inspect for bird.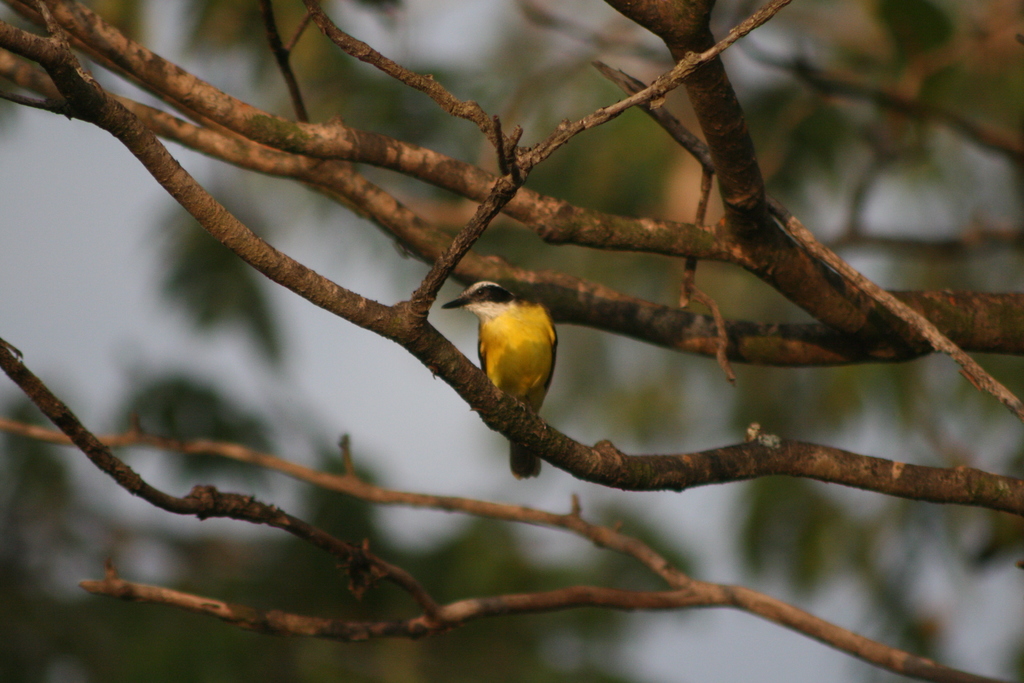
Inspection: 454,285,573,442.
